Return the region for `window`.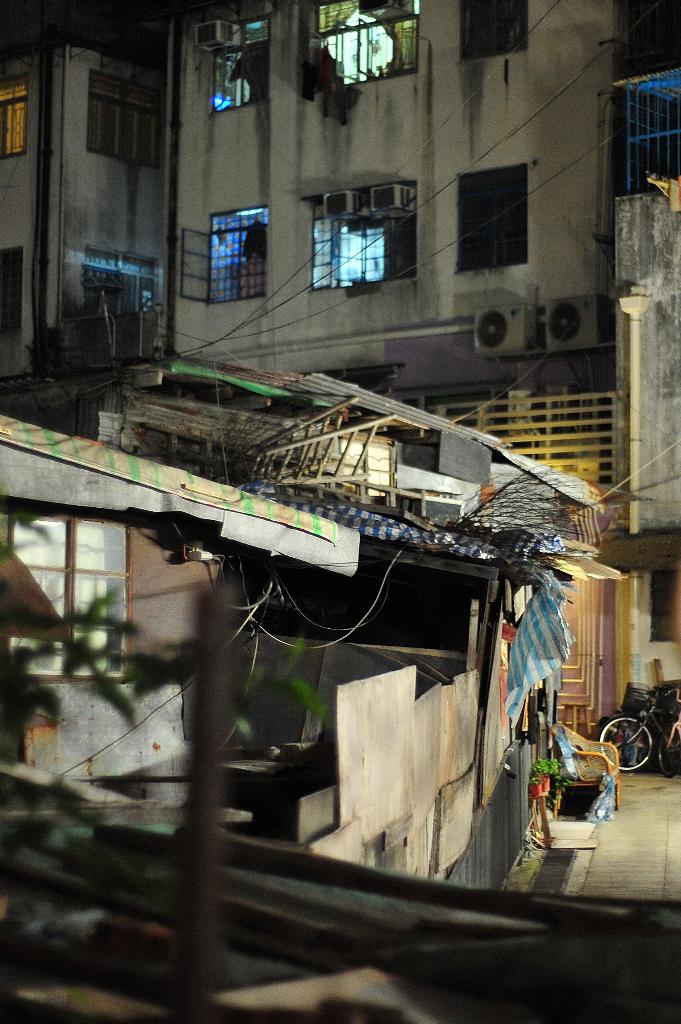
455:163:533:268.
